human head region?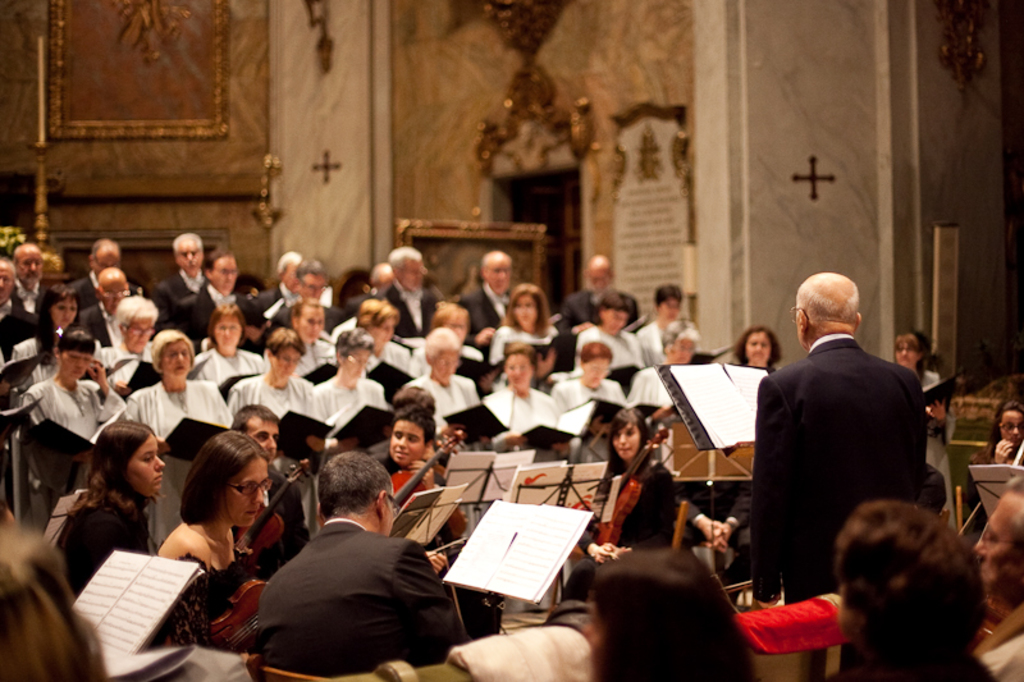
(x1=358, y1=301, x2=394, y2=347)
